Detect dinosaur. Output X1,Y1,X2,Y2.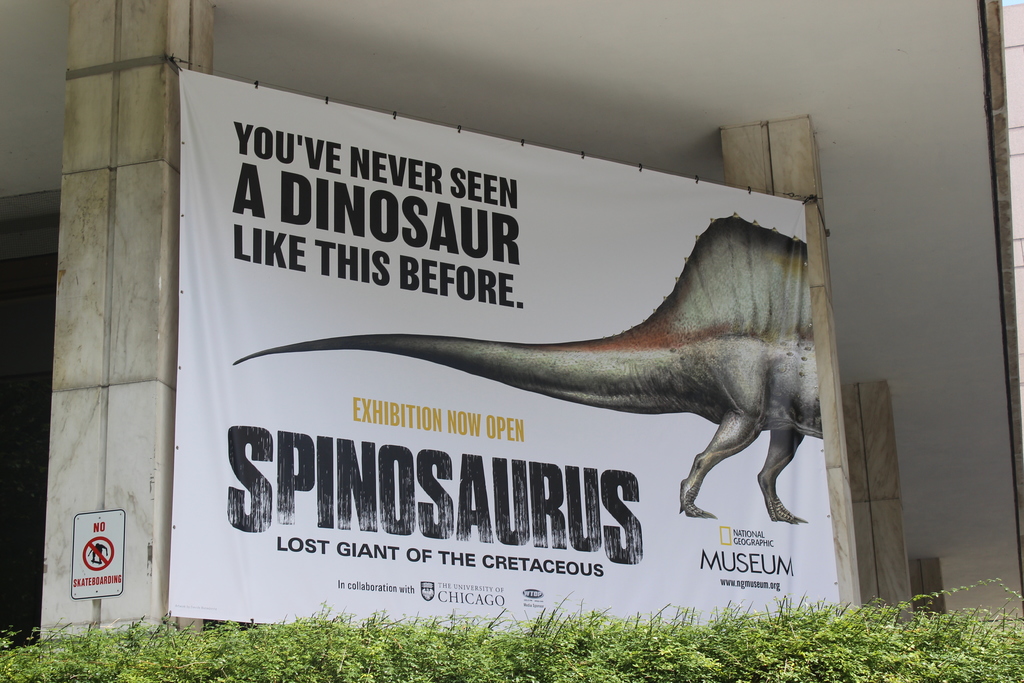
227,210,817,525.
